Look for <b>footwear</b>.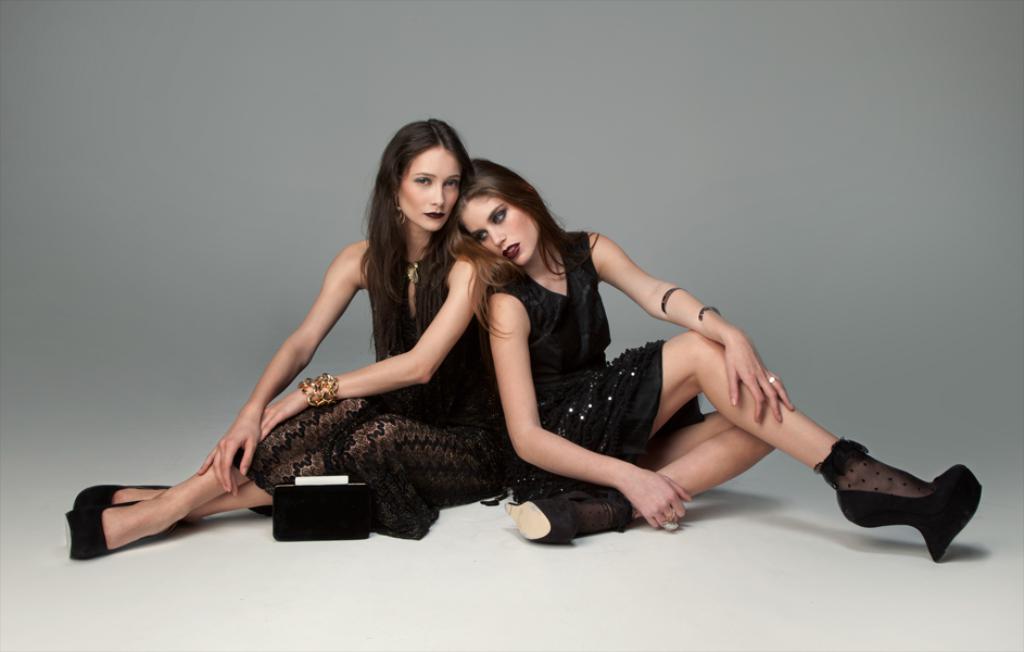
Found: 72:478:182:507.
